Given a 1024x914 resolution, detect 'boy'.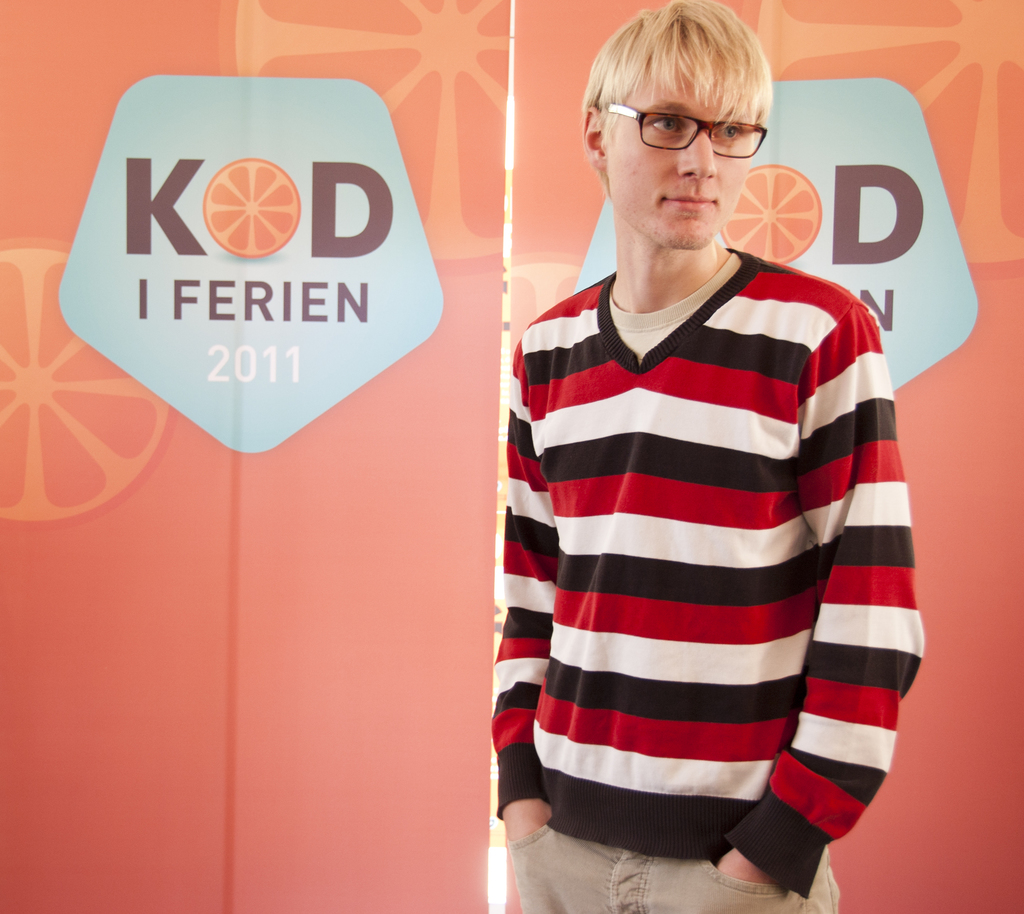
x1=474, y1=17, x2=939, y2=881.
